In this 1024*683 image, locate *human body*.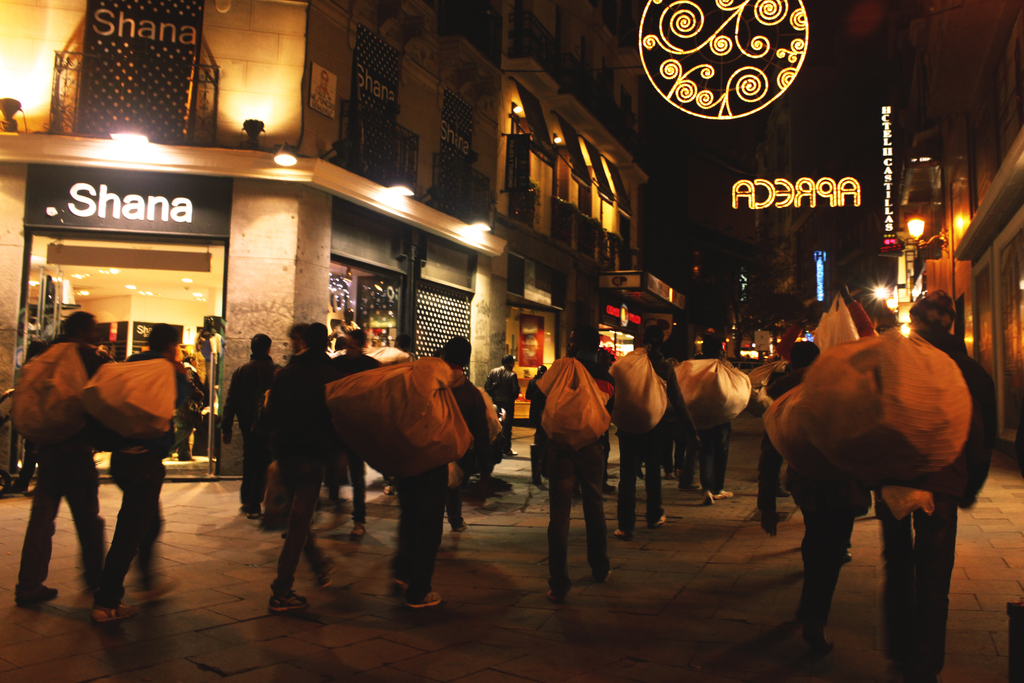
Bounding box: detection(264, 322, 349, 618).
